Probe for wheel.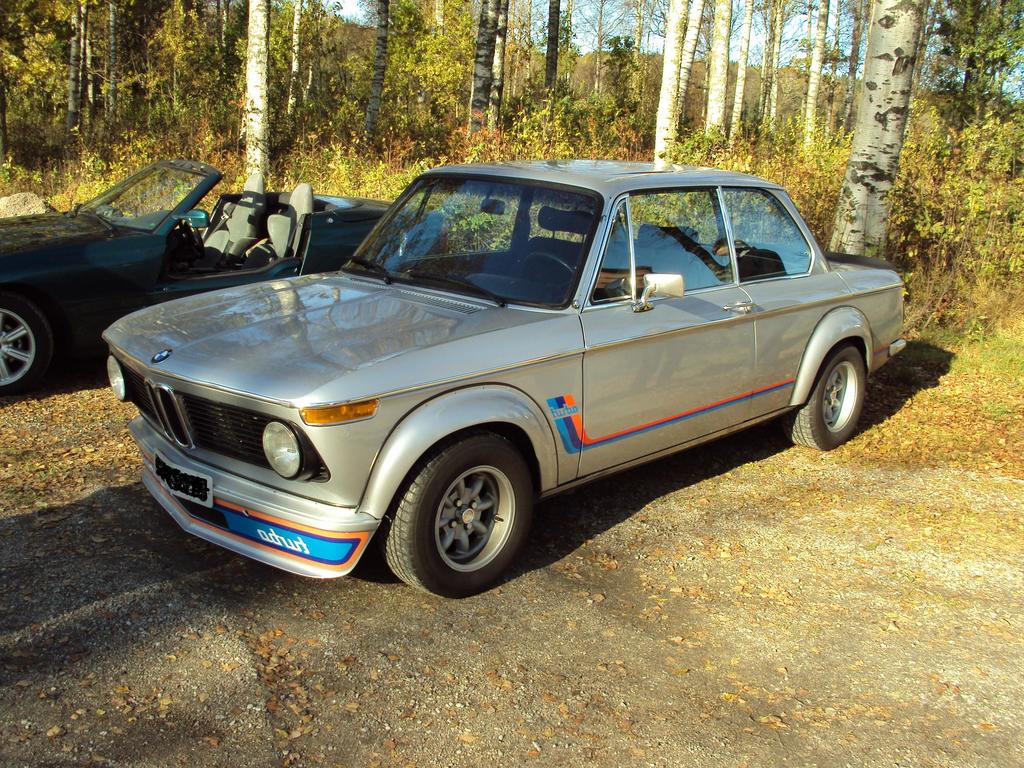
Probe result: l=0, t=296, r=51, b=399.
